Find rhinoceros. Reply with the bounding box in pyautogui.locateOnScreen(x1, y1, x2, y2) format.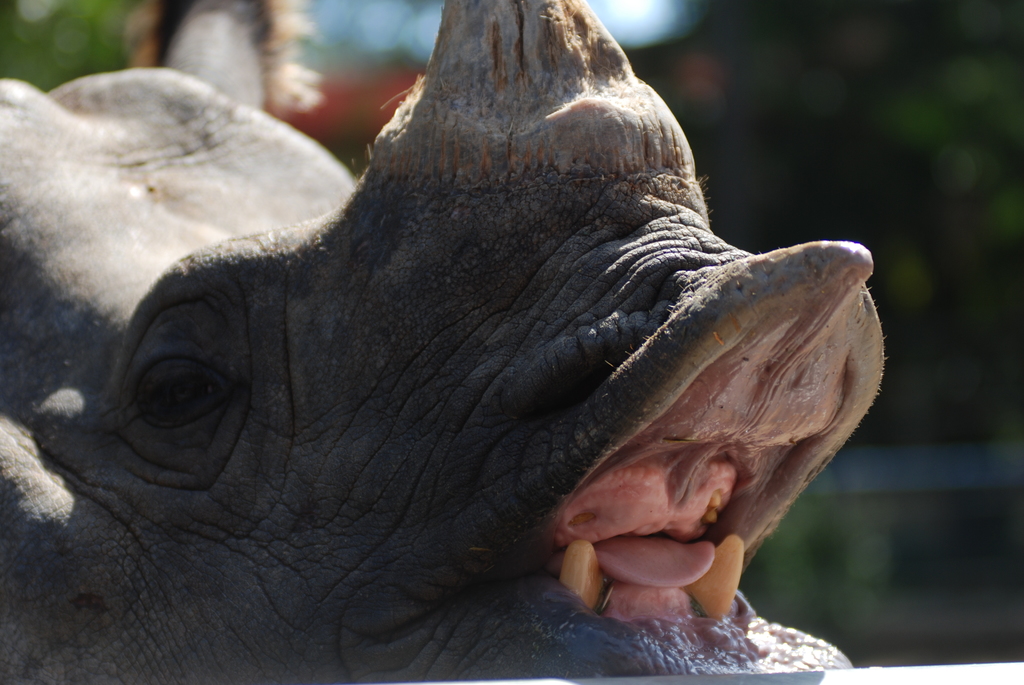
pyautogui.locateOnScreen(0, 0, 893, 684).
